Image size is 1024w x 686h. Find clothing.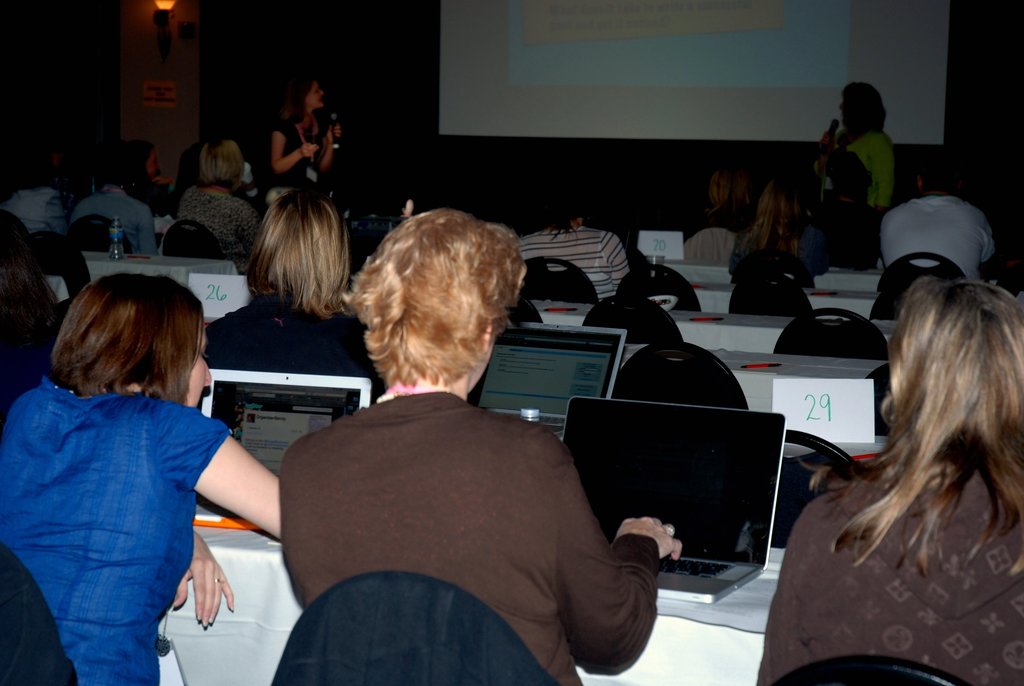
[left=187, top=285, right=402, bottom=412].
